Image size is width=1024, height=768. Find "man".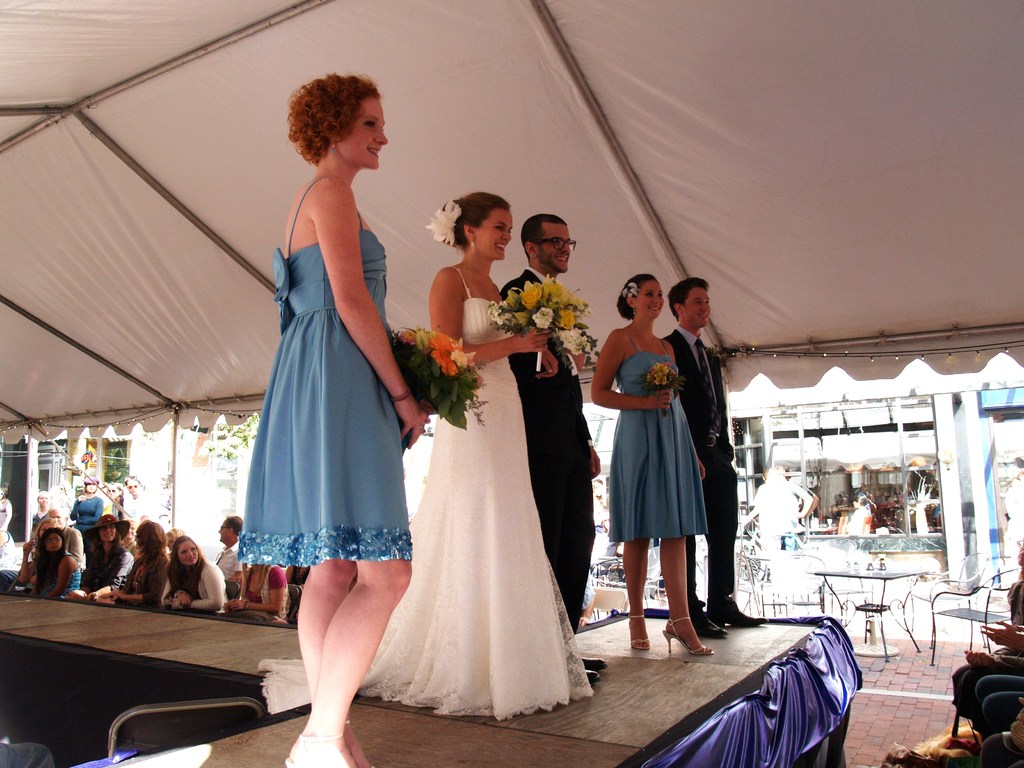
<box>661,271,767,639</box>.
